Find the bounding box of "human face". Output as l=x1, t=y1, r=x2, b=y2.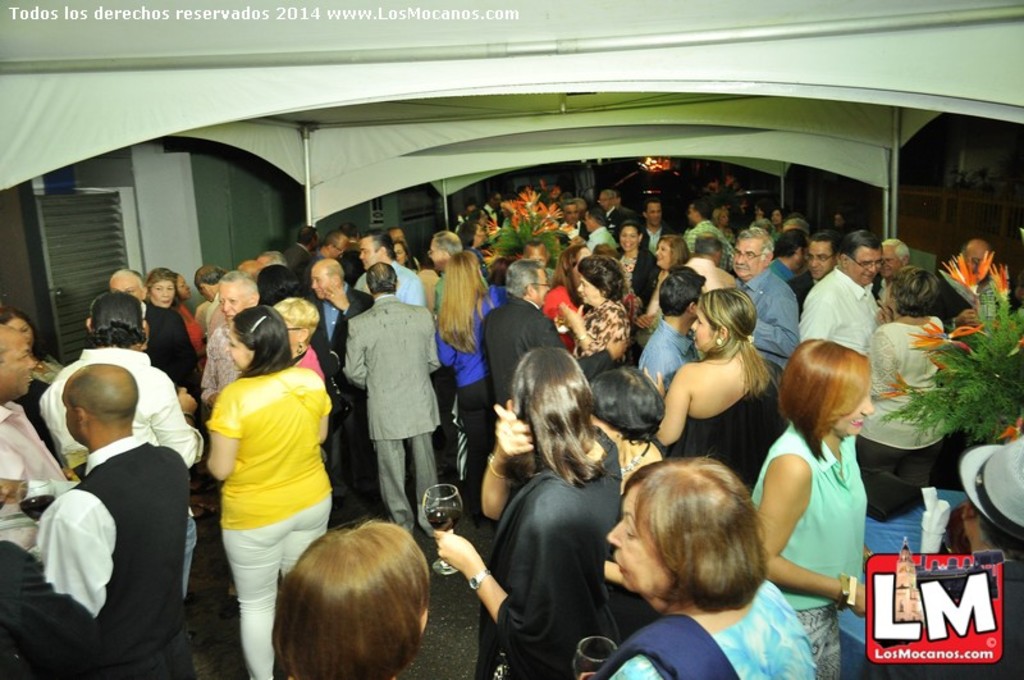
l=3, t=334, r=36, b=392.
